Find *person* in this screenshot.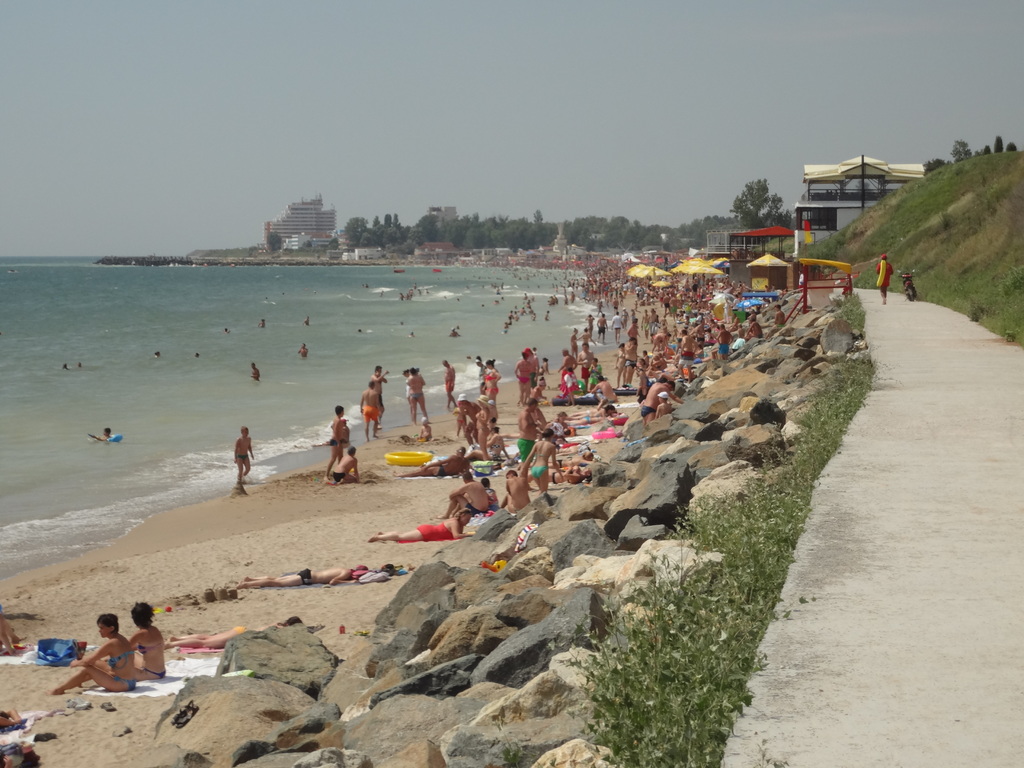
The bounding box for *person* is left=233, top=420, right=257, bottom=500.
